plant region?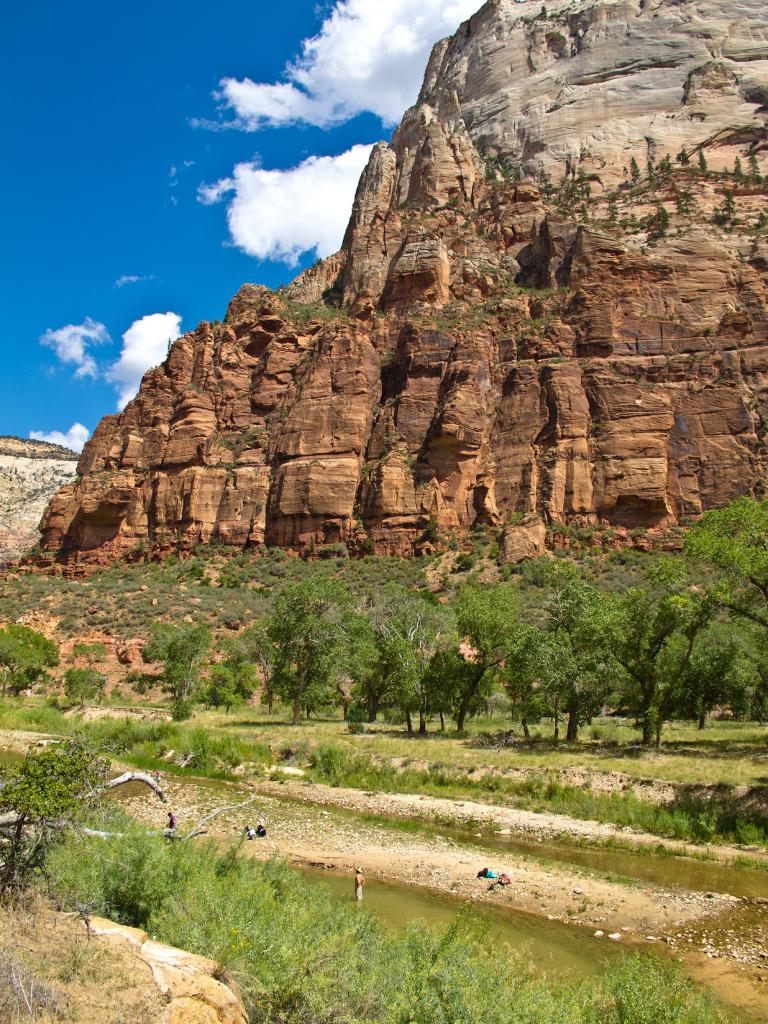
l=461, t=193, r=471, b=204
